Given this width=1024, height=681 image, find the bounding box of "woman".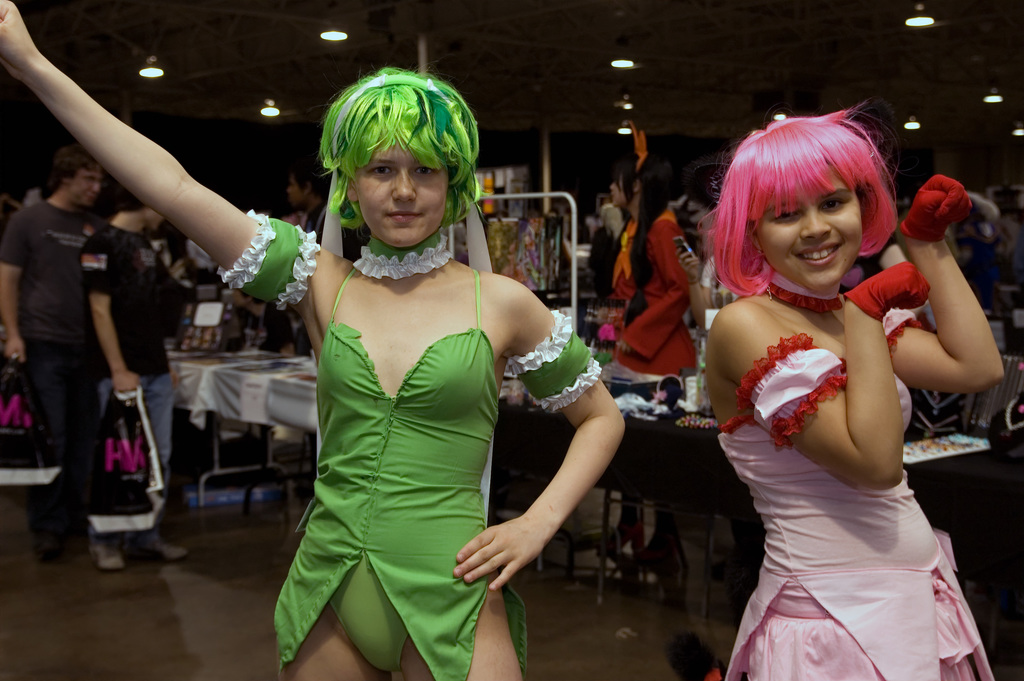
<box>703,111,1011,680</box>.
